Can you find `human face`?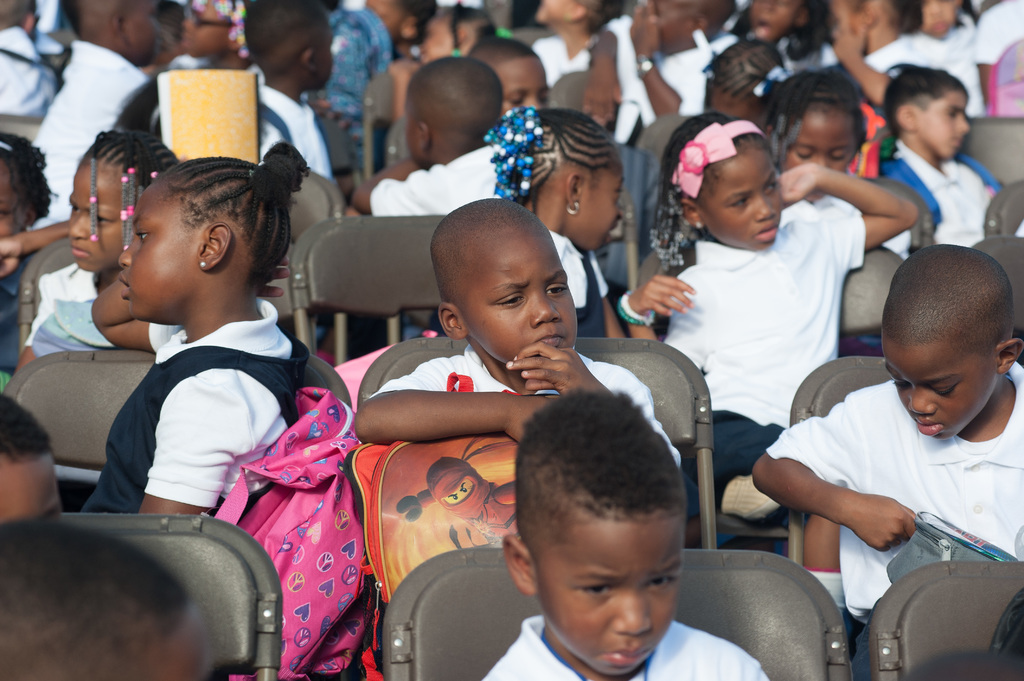
Yes, bounding box: <bbox>927, 0, 957, 28</bbox>.
